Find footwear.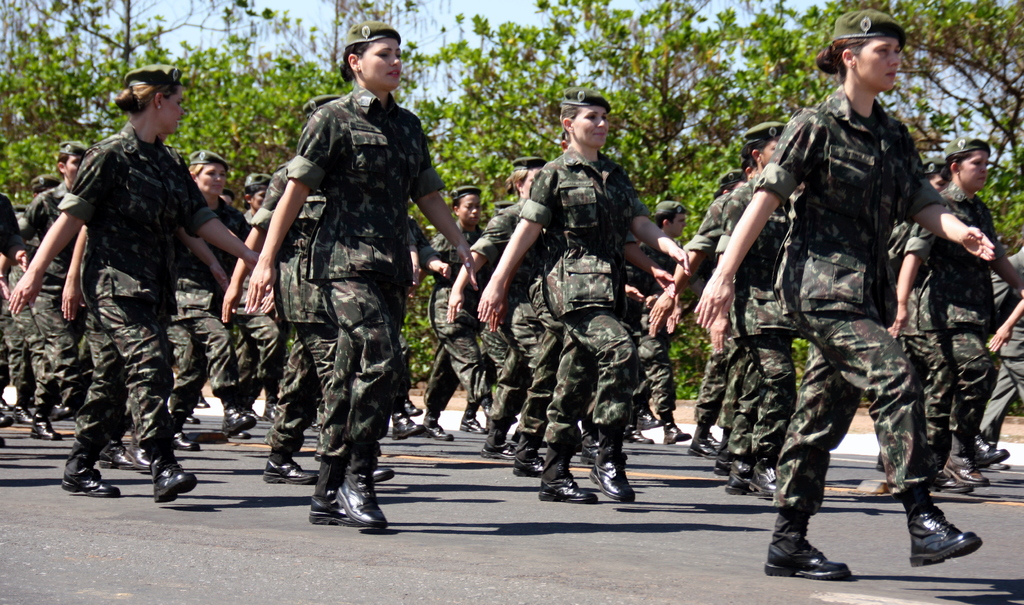
region(511, 456, 548, 474).
